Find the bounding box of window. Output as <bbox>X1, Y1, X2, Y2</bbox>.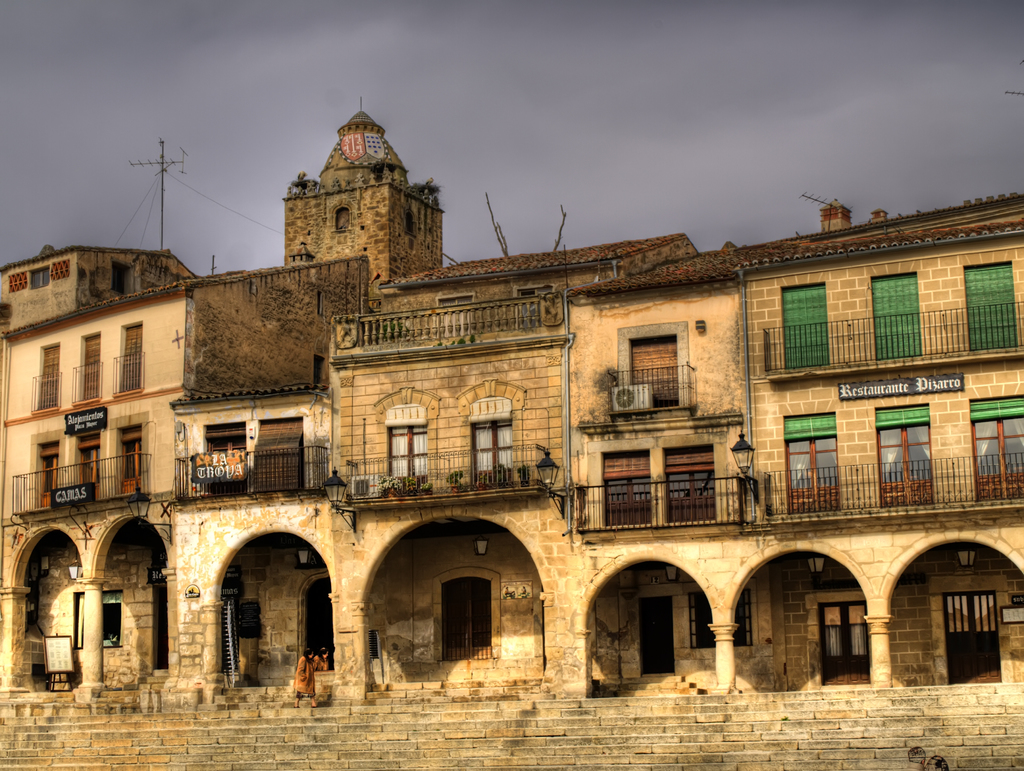
<bbox>691, 591, 755, 648</bbox>.
